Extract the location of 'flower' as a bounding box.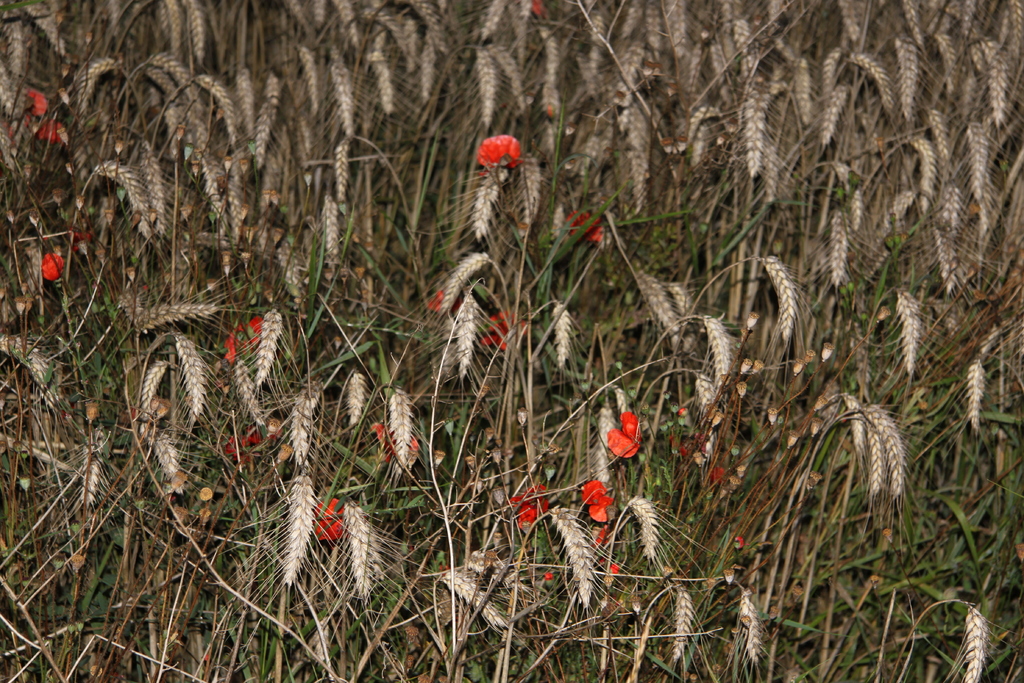
detection(580, 477, 614, 525).
